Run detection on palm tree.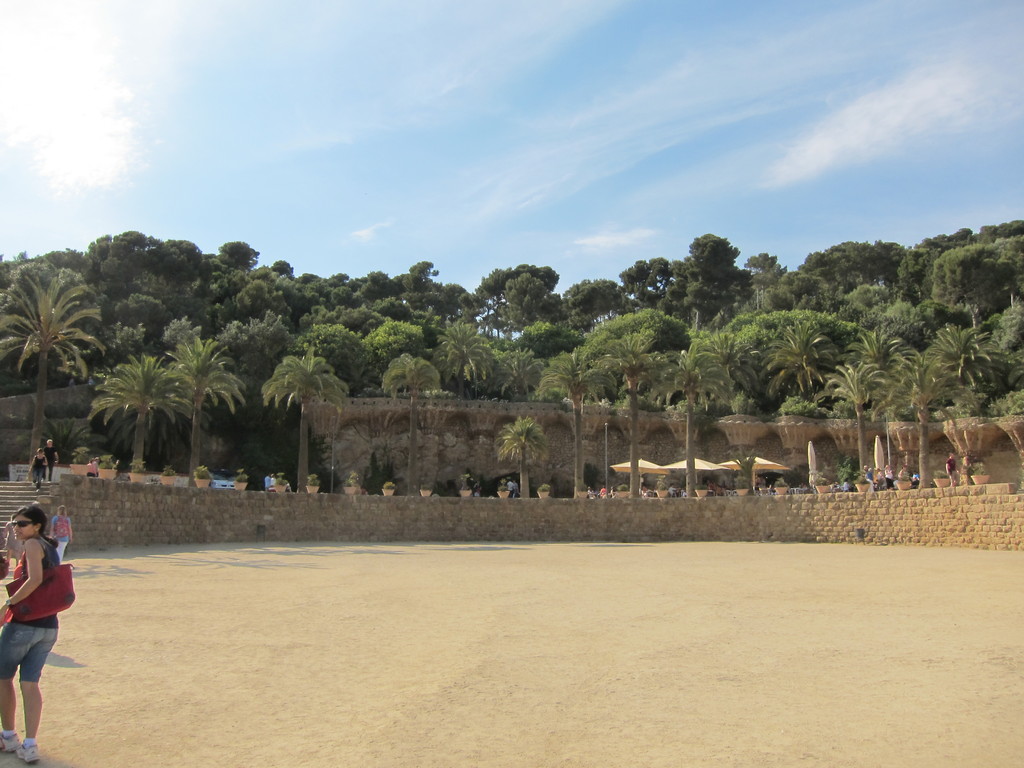
Result: bbox=[493, 333, 545, 406].
